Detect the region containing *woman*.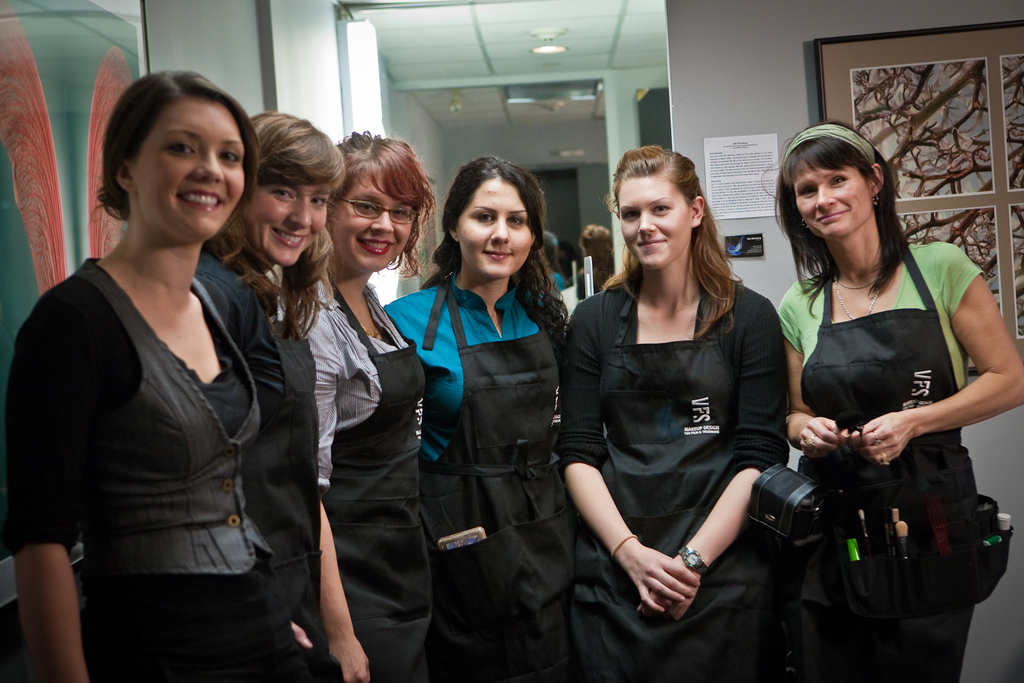
557,140,803,679.
